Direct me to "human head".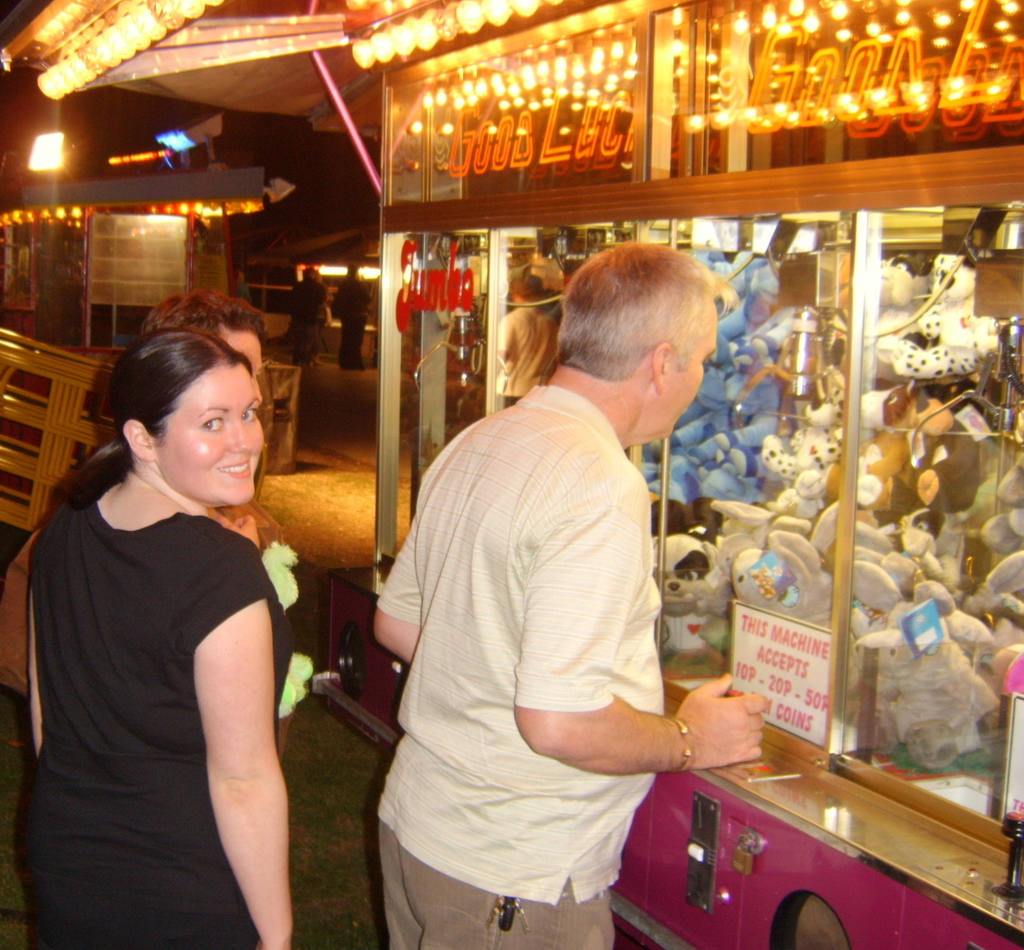
Direction: rect(140, 293, 272, 416).
